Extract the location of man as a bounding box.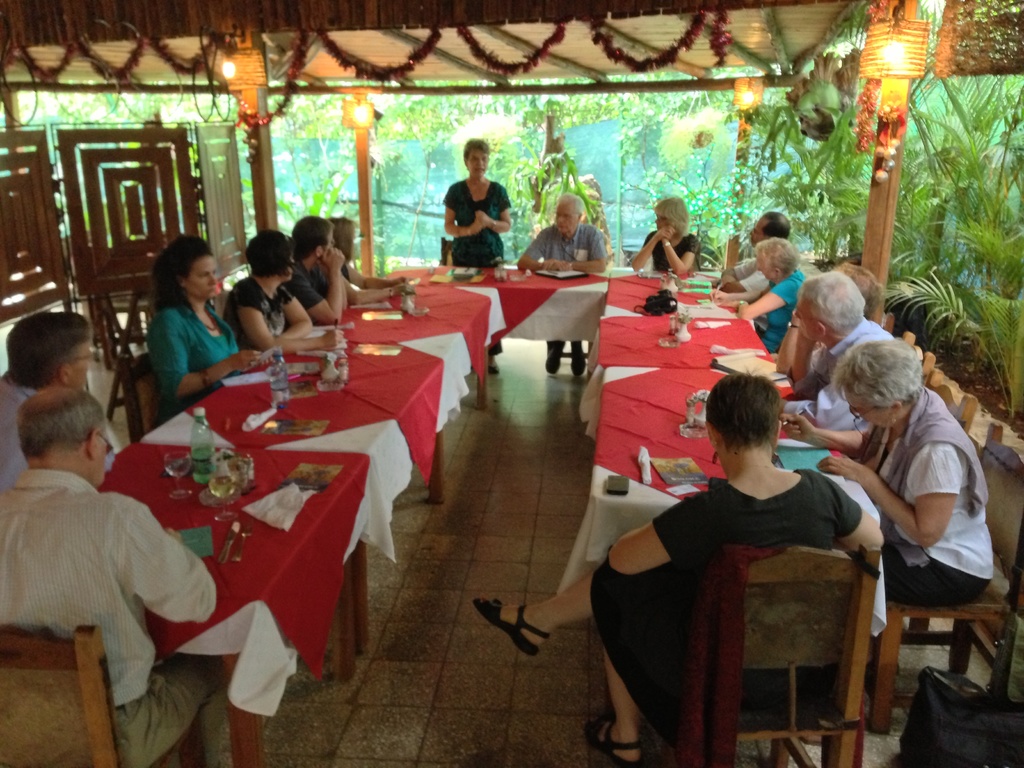
bbox=[710, 210, 808, 287].
